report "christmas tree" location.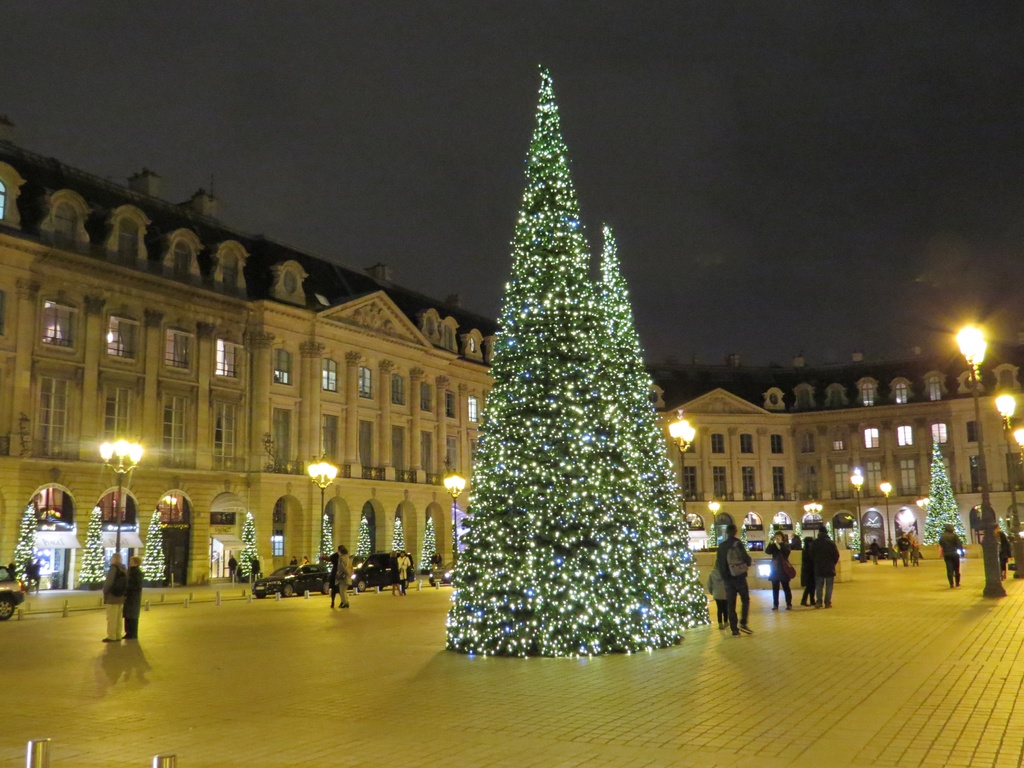
Report: <box>992,516,1009,556</box>.
